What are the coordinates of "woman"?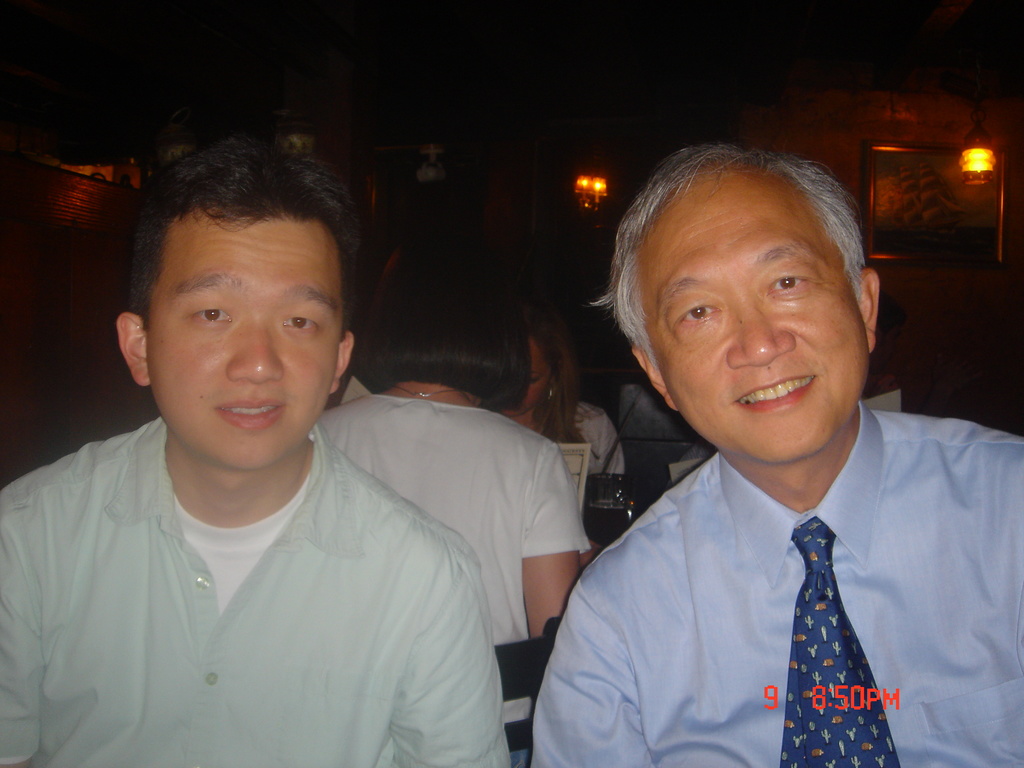
316,226,593,767.
